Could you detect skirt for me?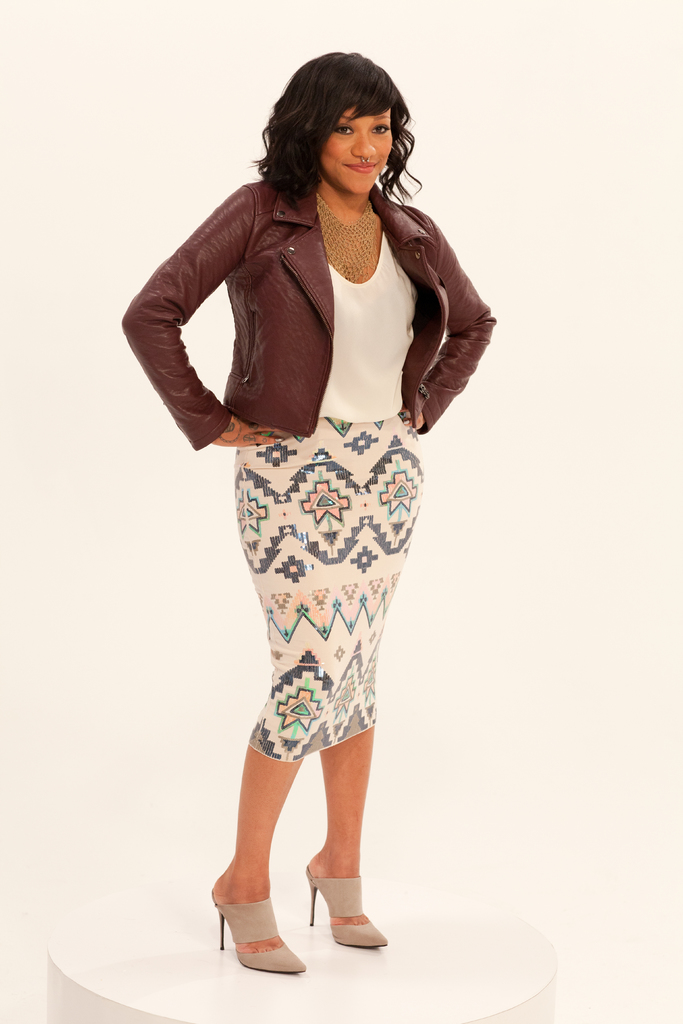
Detection result: (x1=233, y1=419, x2=424, y2=758).
